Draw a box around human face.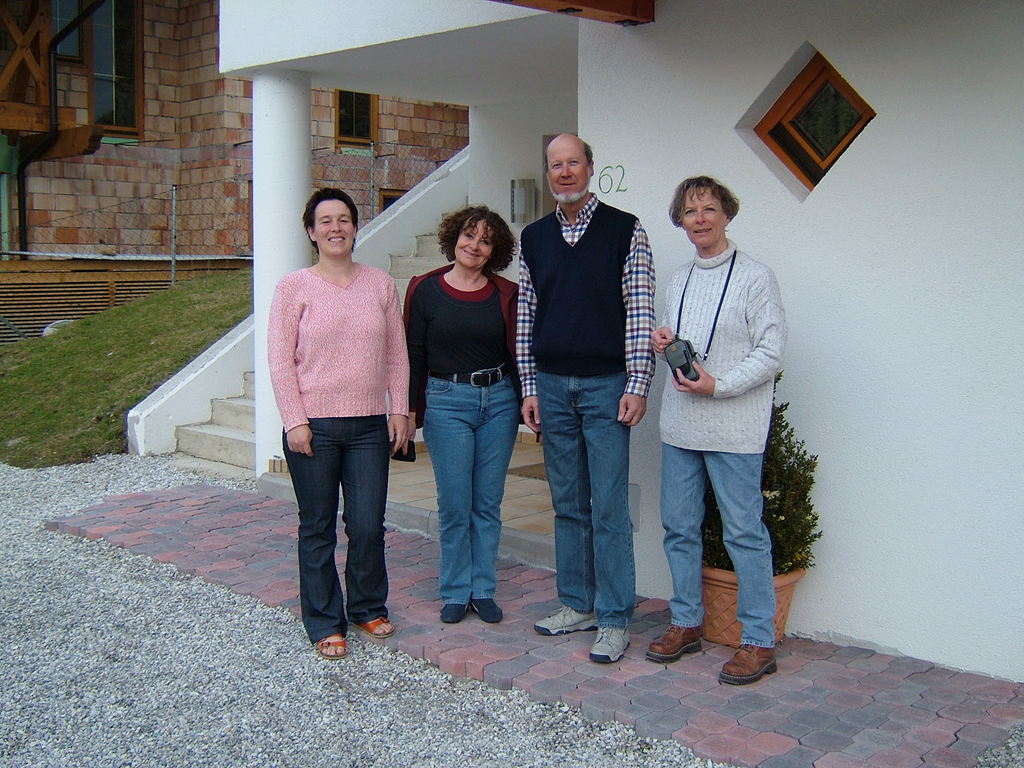
310/198/356/254.
